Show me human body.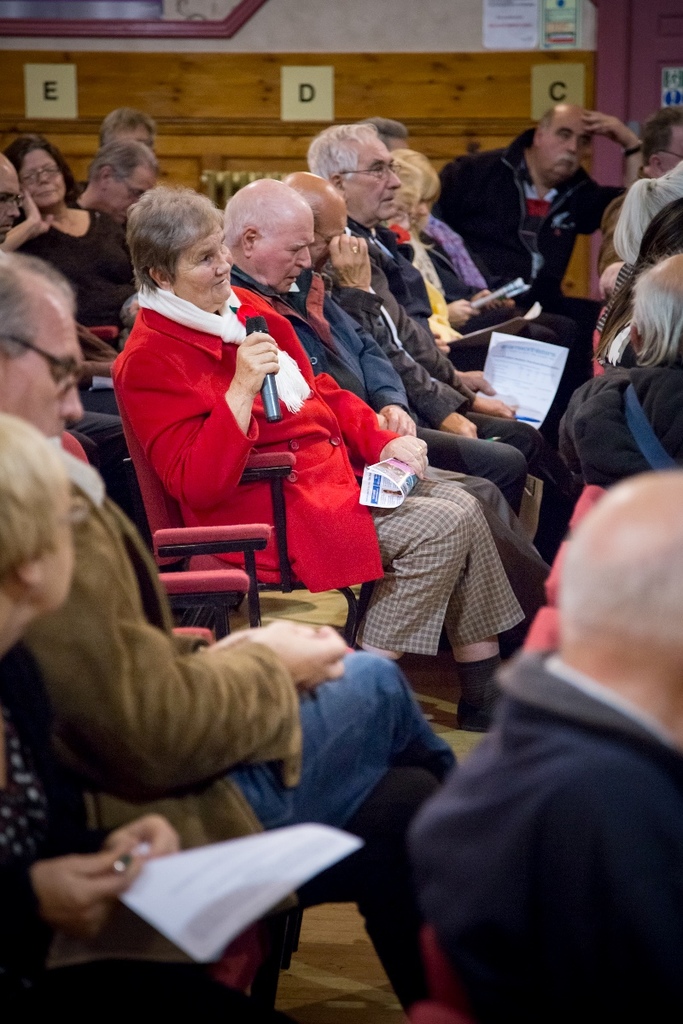
human body is here: x1=407, y1=467, x2=682, y2=1023.
